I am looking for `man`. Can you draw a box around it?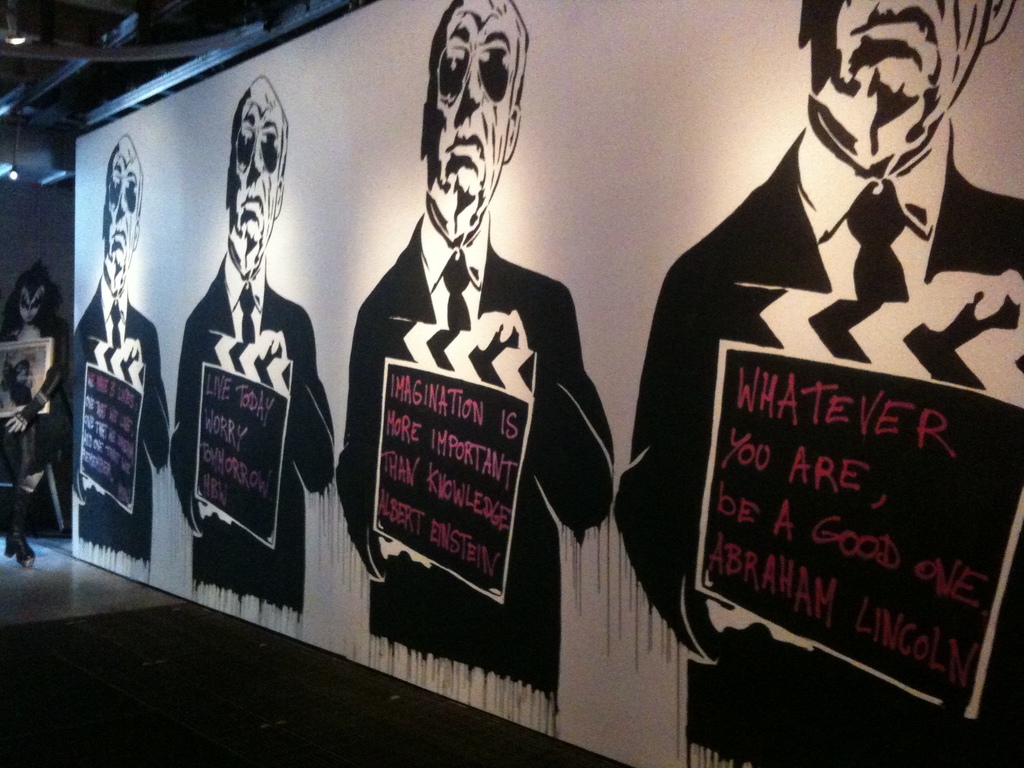
Sure, the bounding box is [166, 81, 337, 611].
